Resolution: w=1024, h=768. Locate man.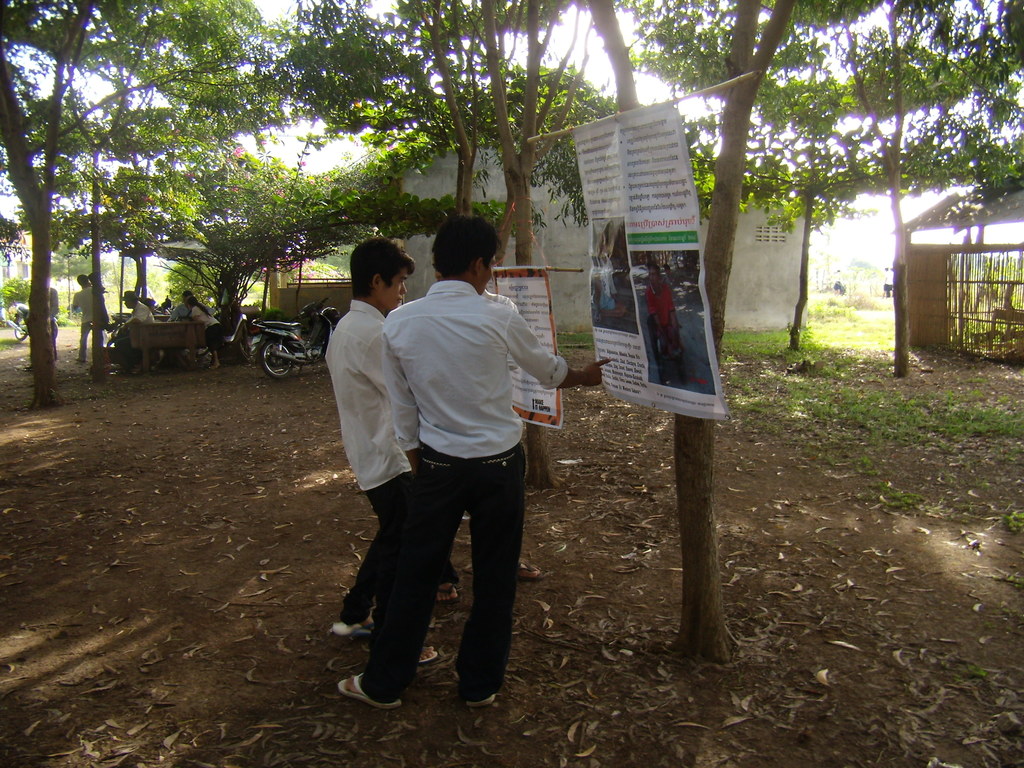
[x1=335, y1=212, x2=614, y2=708].
